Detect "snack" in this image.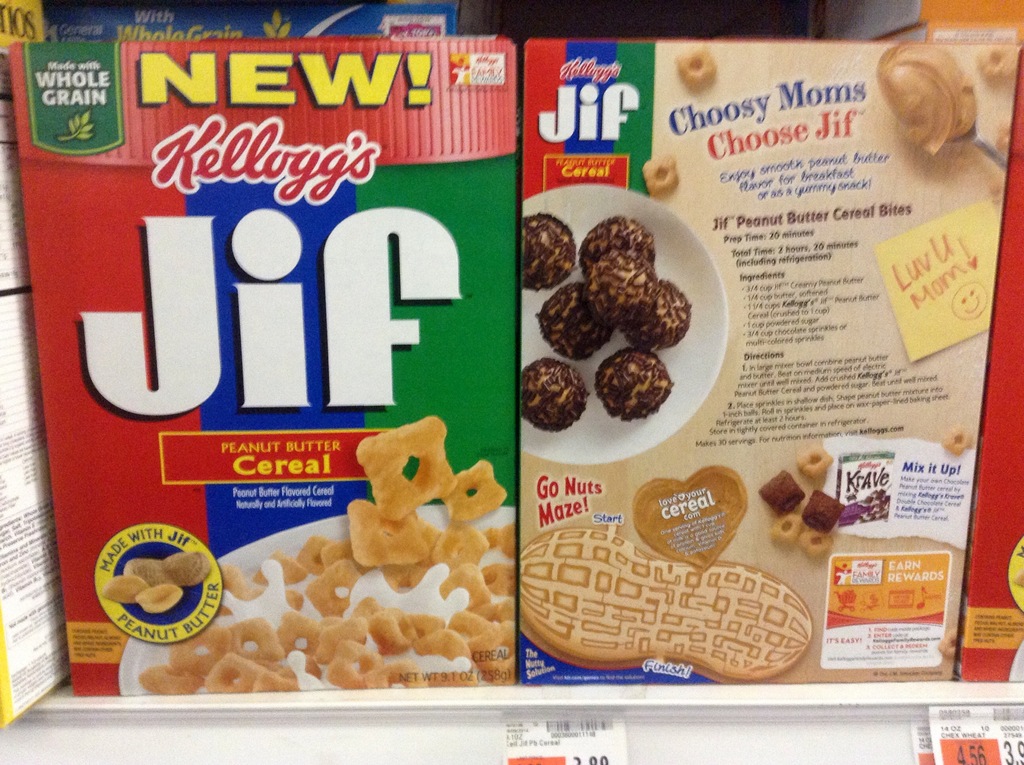
Detection: l=588, t=225, r=664, b=281.
